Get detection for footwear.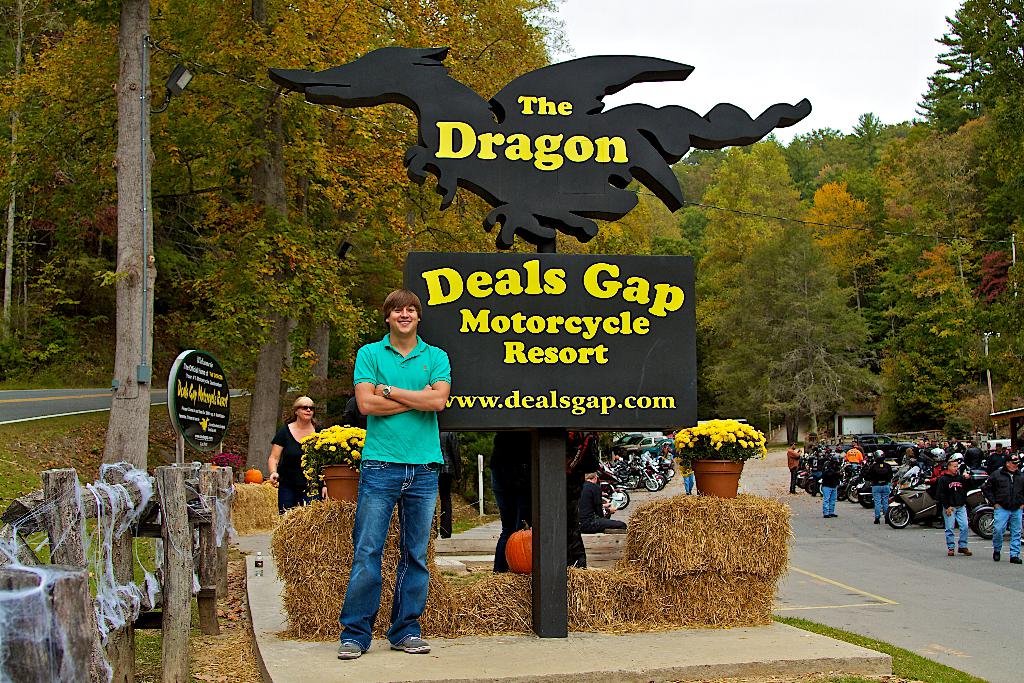
Detection: select_region(394, 630, 429, 655).
